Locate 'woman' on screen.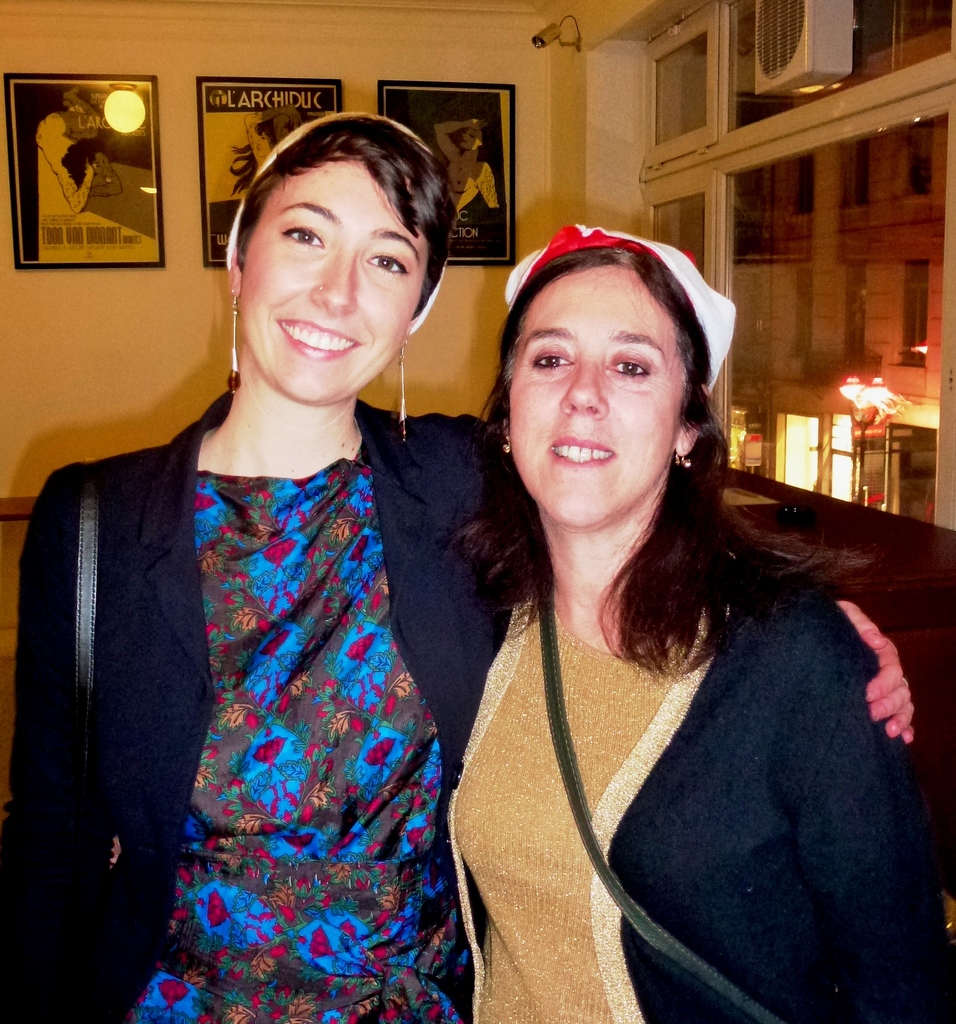
On screen at rect(443, 230, 955, 1023).
